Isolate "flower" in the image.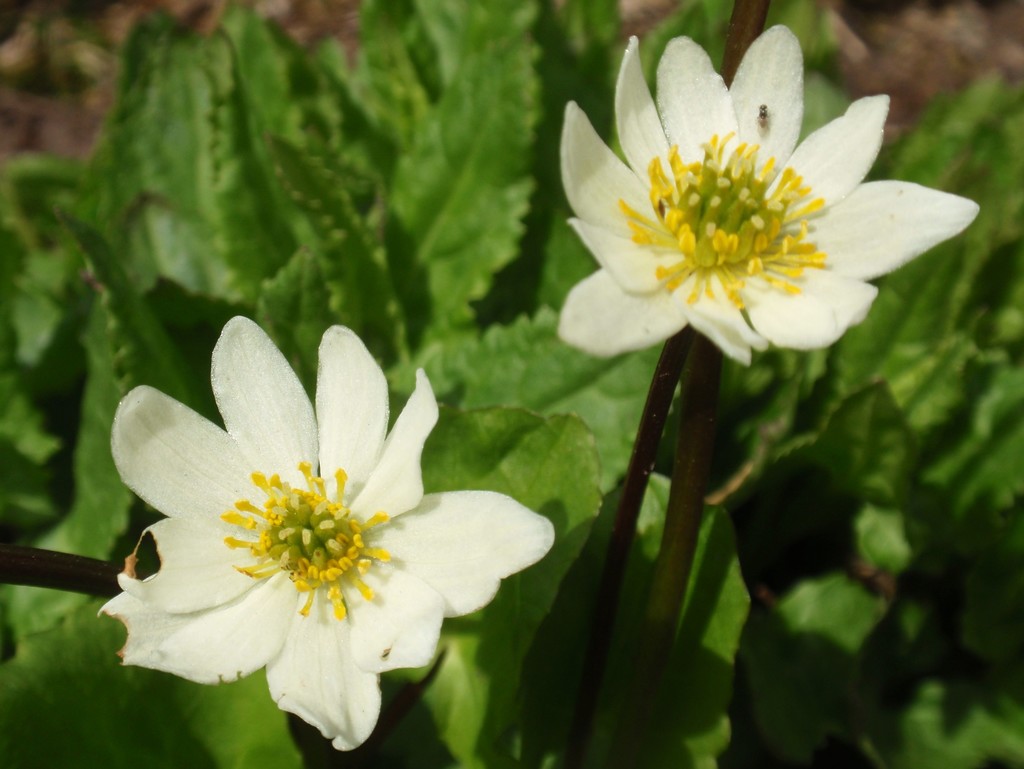
Isolated region: (left=561, top=22, right=980, bottom=363).
